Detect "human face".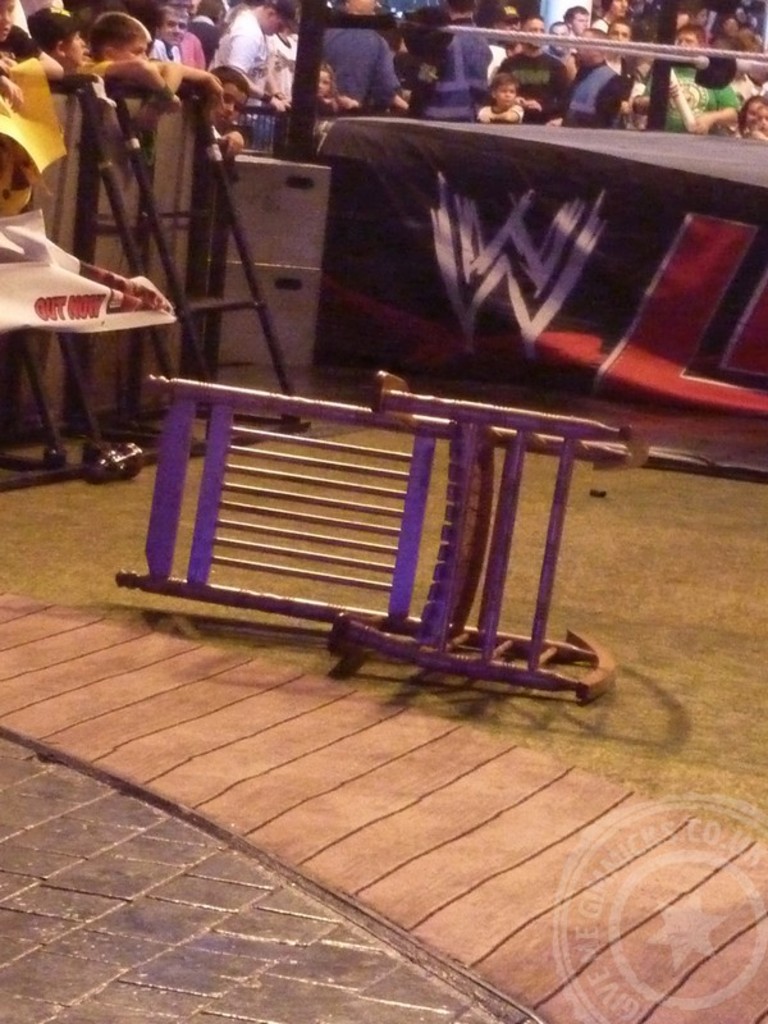
Detected at (x1=221, y1=87, x2=250, y2=119).
